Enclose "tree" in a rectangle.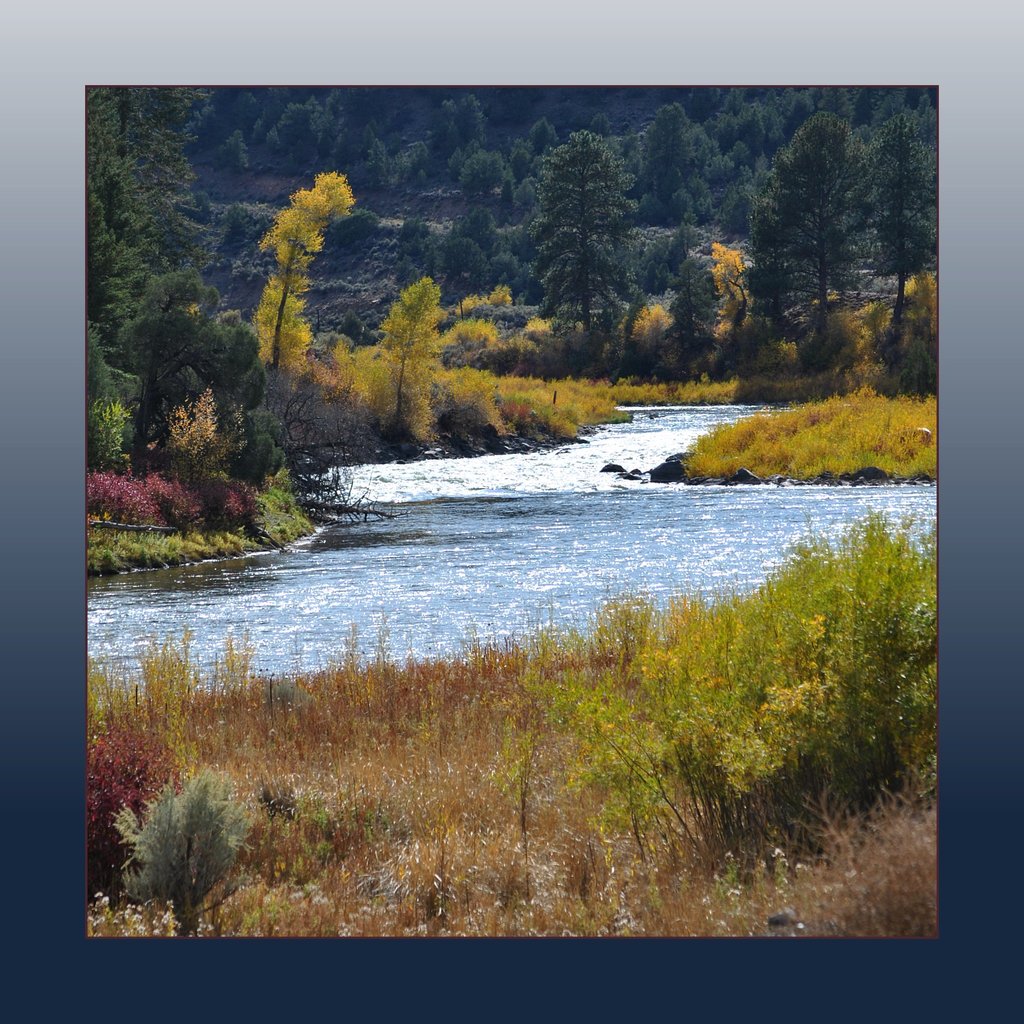
444/90/487/155.
